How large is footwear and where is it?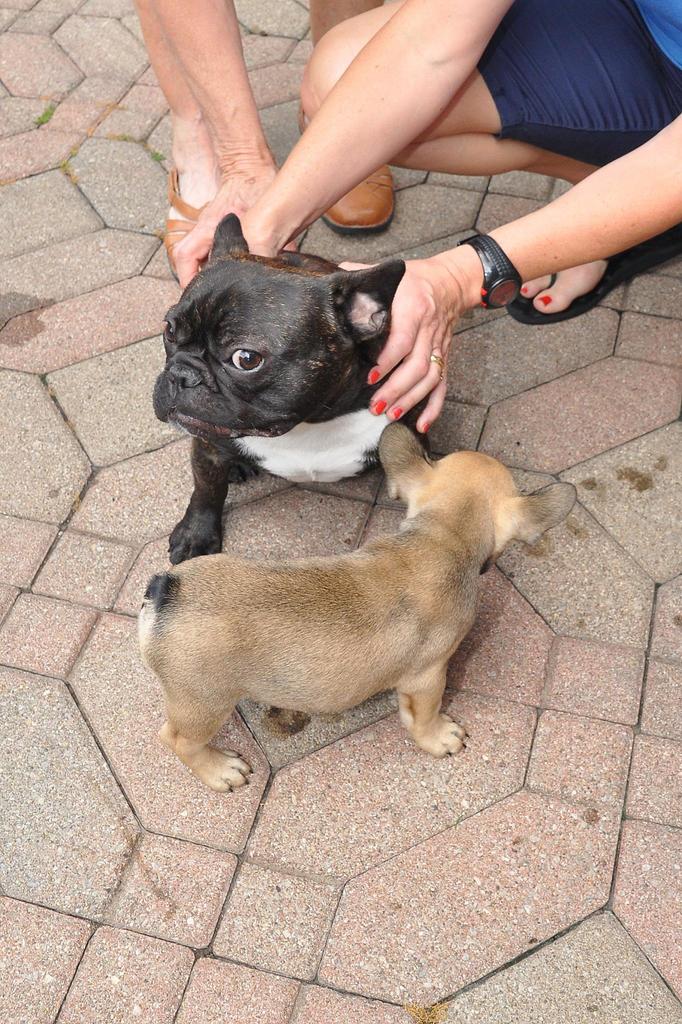
Bounding box: [300,99,393,235].
